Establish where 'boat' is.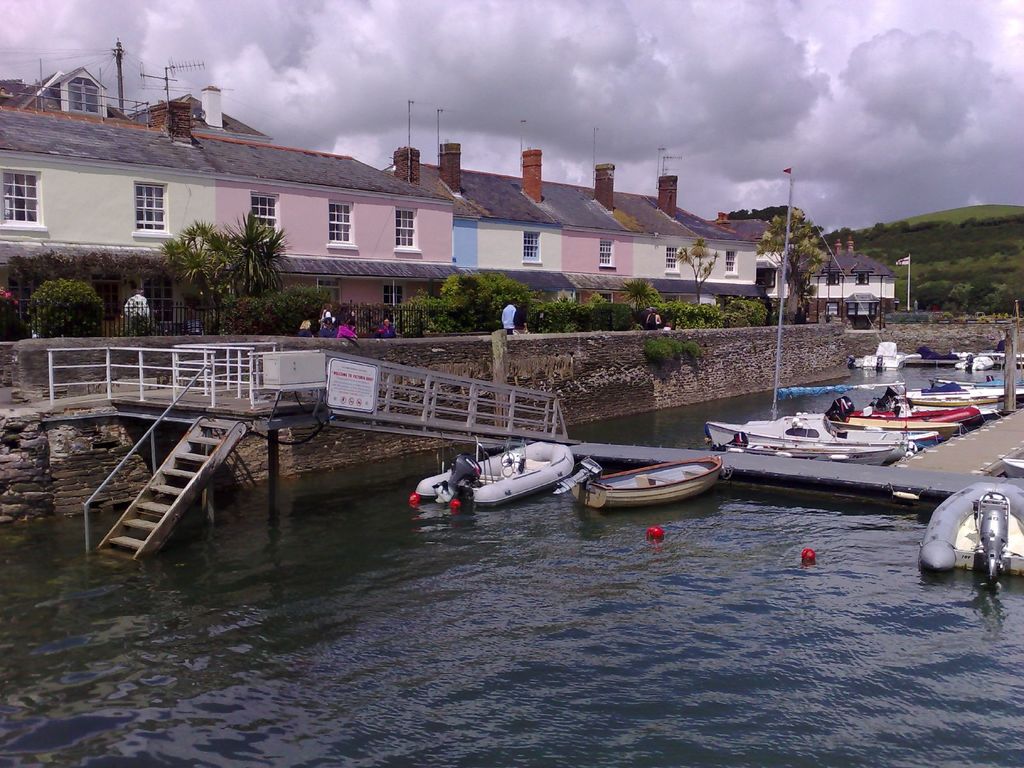
Established at box(408, 440, 576, 512).
